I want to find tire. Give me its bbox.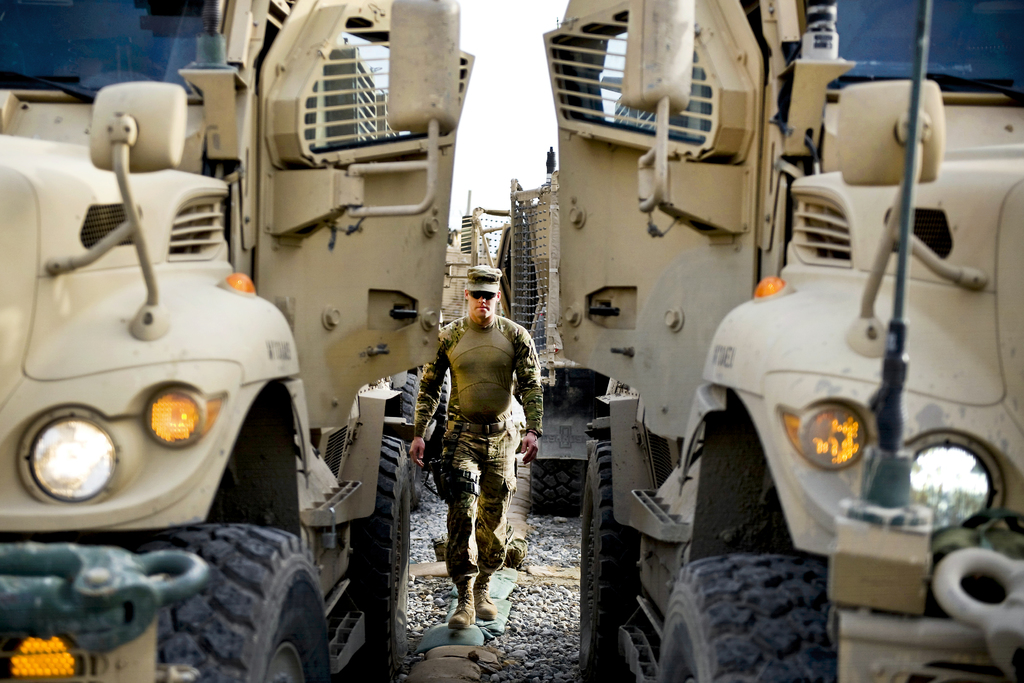
left=660, top=554, right=838, bottom=682.
